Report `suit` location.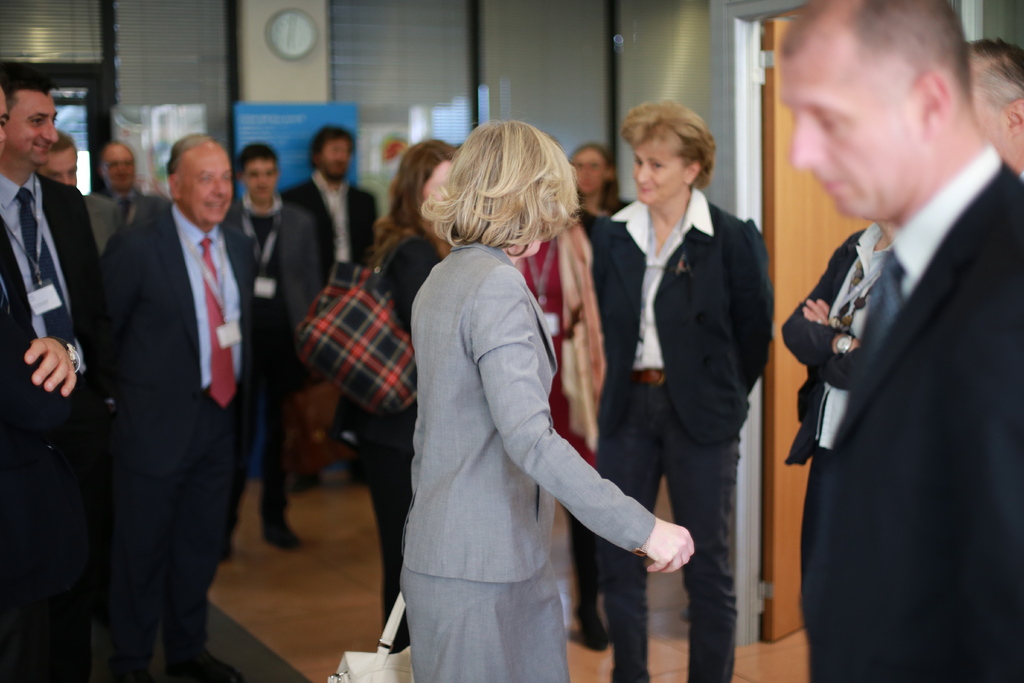
Report: [left=221, top=195, right=317, bottom=528].
